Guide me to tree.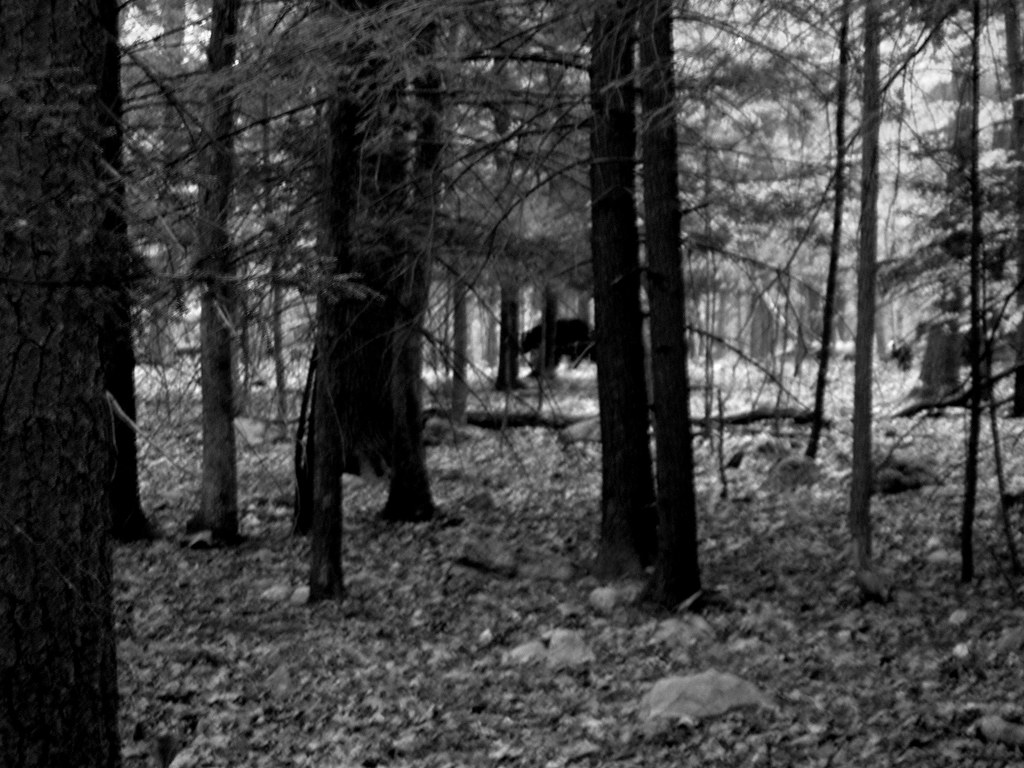
Guidance: x1=294 y1=0 x2=902 y2=594.
